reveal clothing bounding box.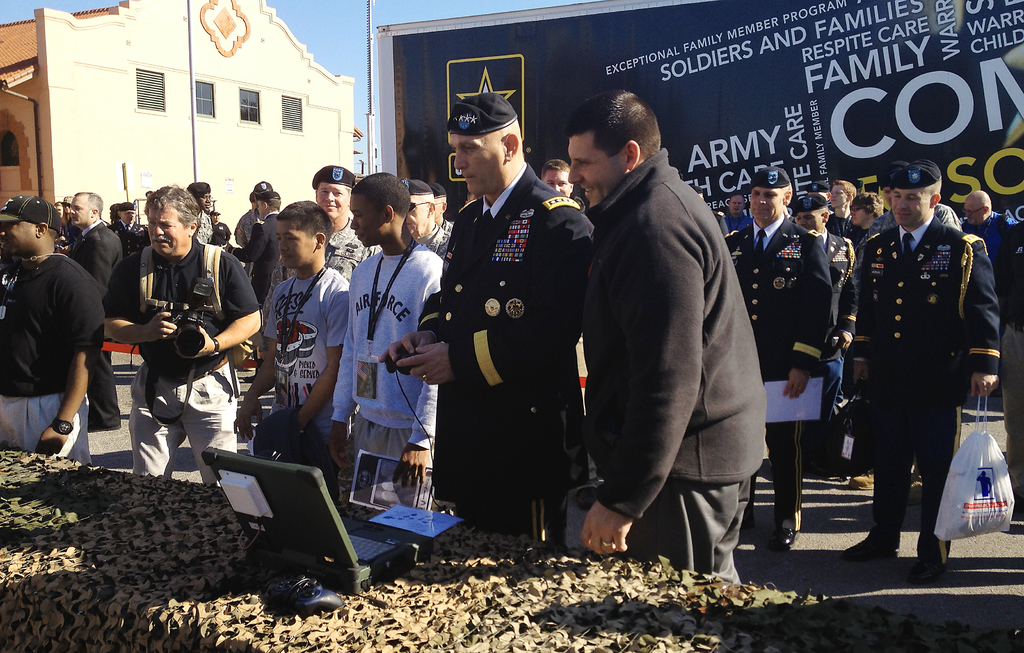
Revealed: {"left": 237, "top": 211, "right": 284, "bottom": 284}.
